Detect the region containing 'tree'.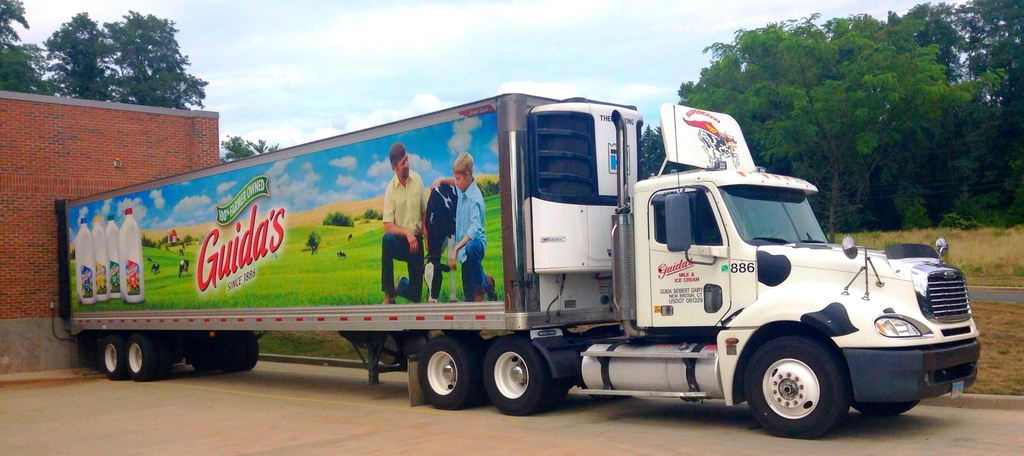
x1=39, y1=24, x2=218, y2=109.
